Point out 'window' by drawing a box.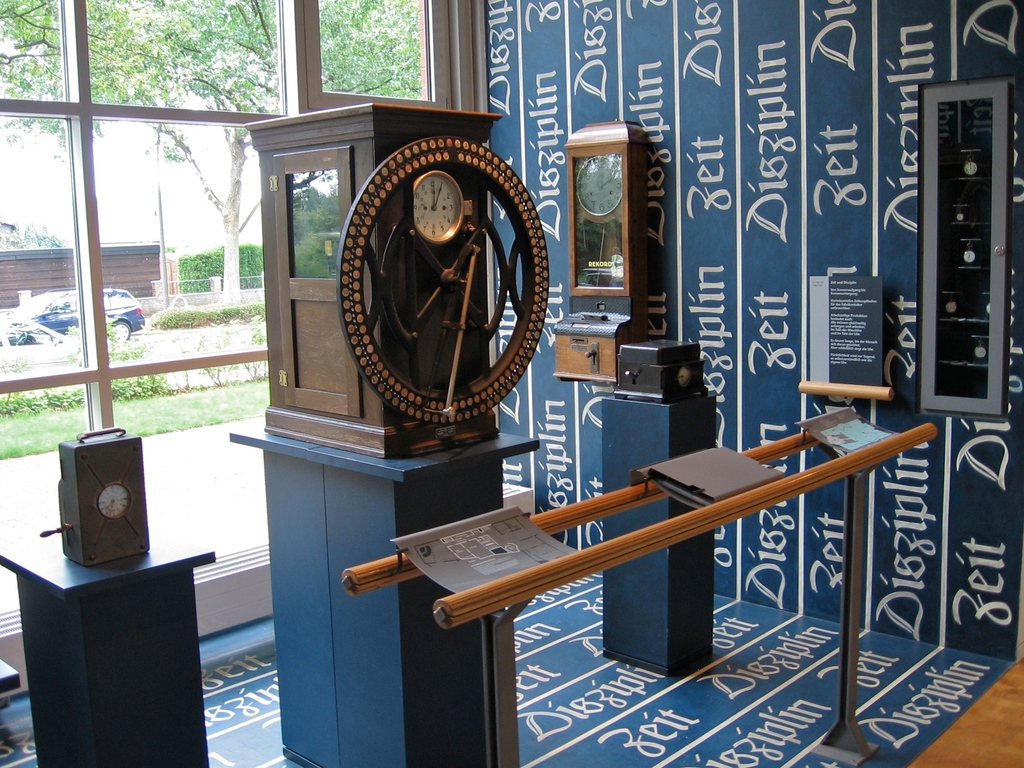
box=[0, 0, 487, 631].
